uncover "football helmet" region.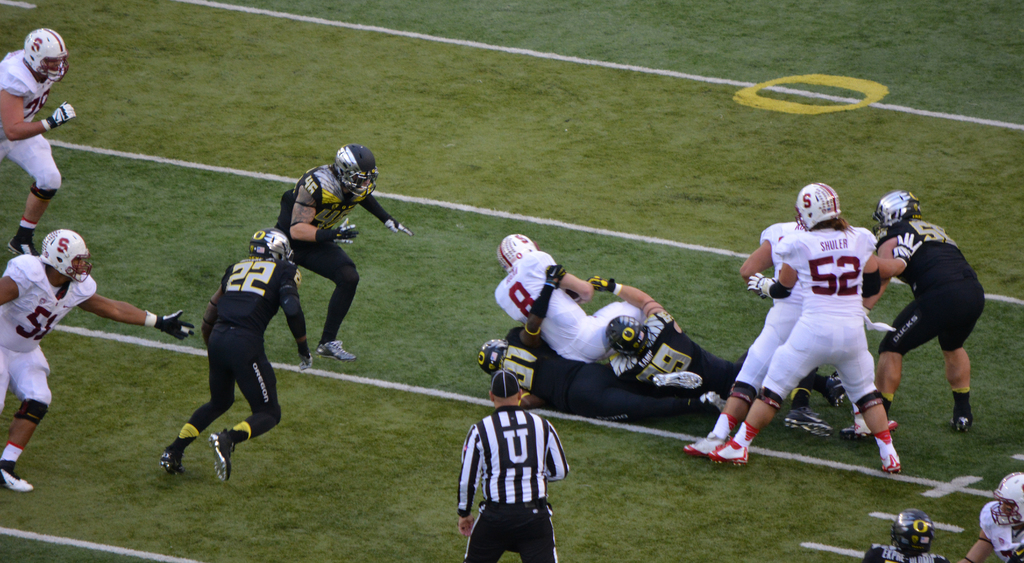
Uncovered: {"x1": 796, "y1": 176, "x2": 856, "y2": 226}.
